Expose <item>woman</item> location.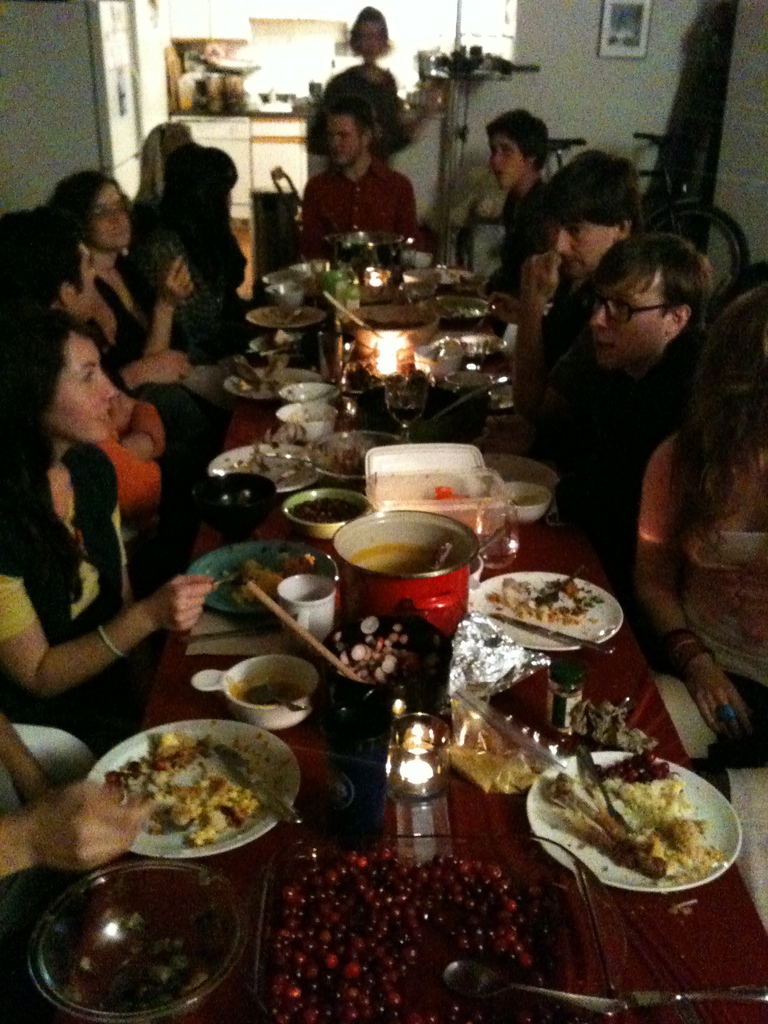
Exposed at x1=31 y1=162 x2=198 y2=358.
